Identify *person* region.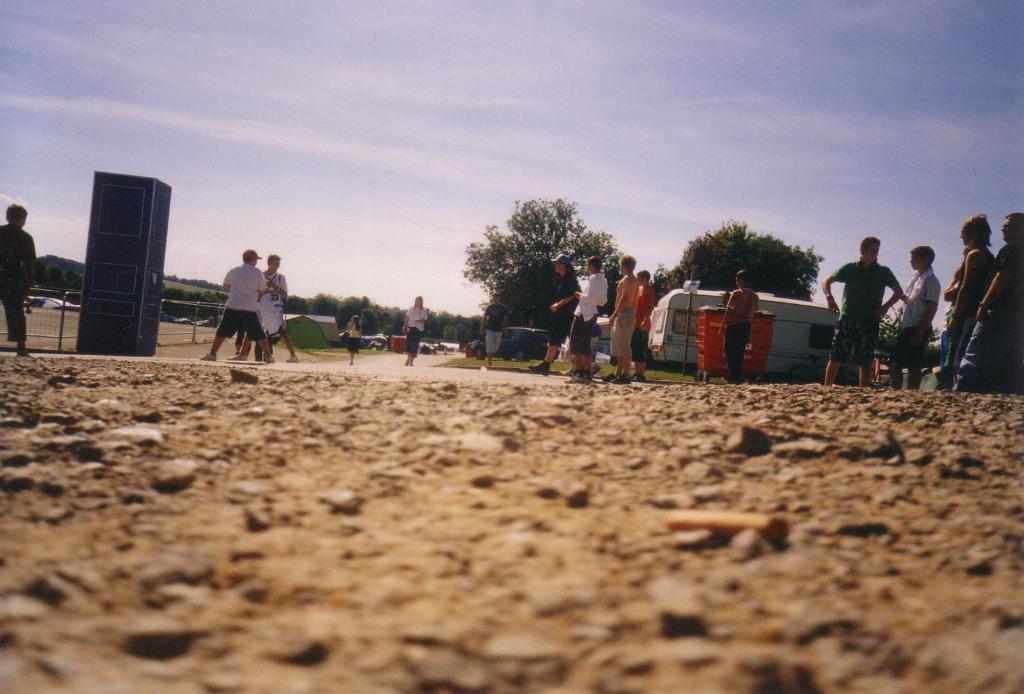
Region: 934,208,986,389.
